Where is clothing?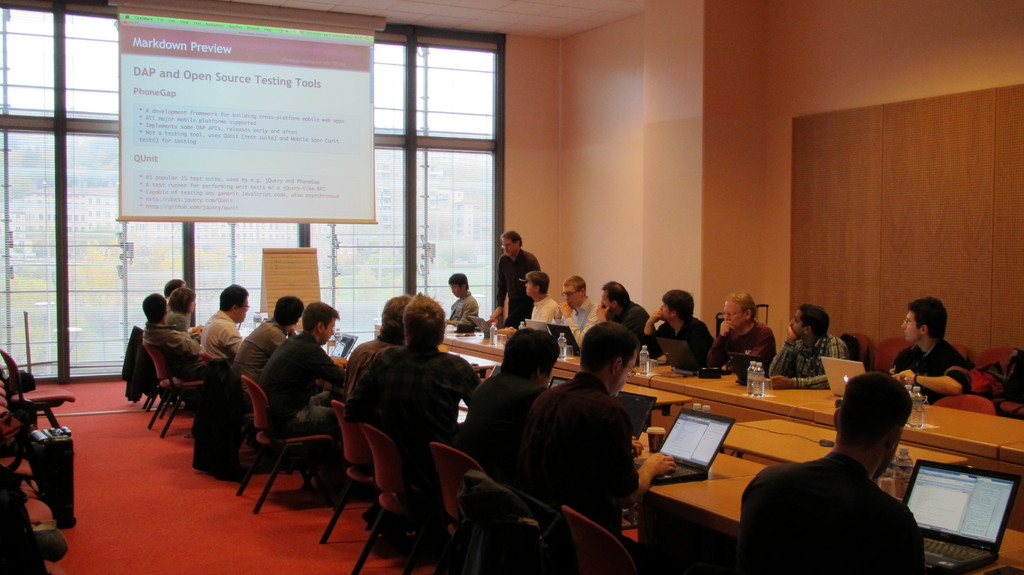
l=163, t=318, r=203, b=350.
